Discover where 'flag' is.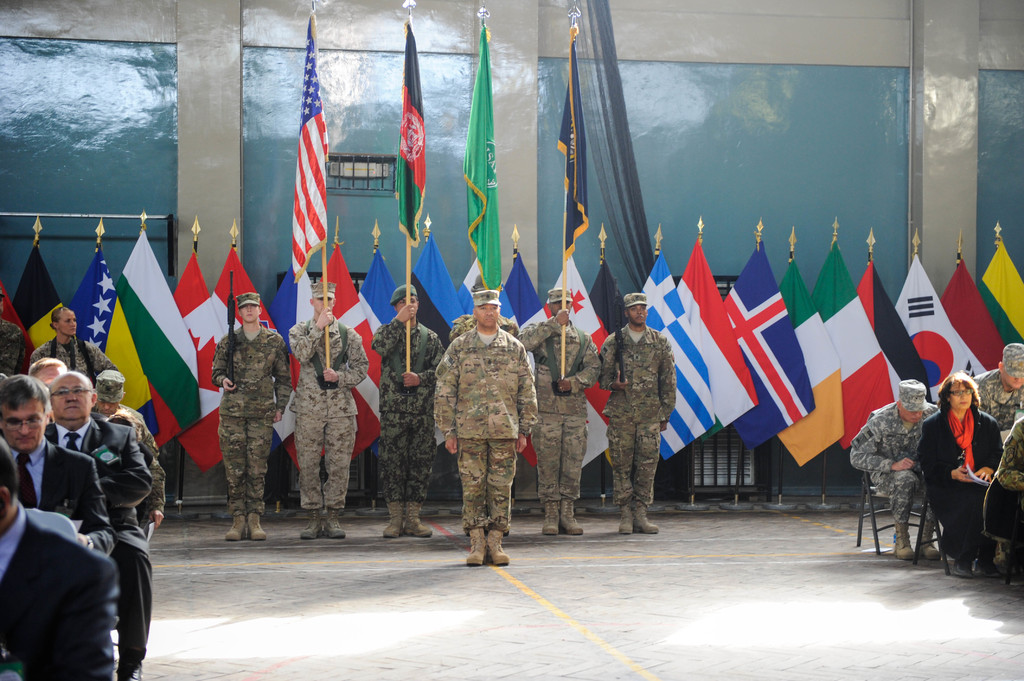
Discovered at [852,257,927,406].
